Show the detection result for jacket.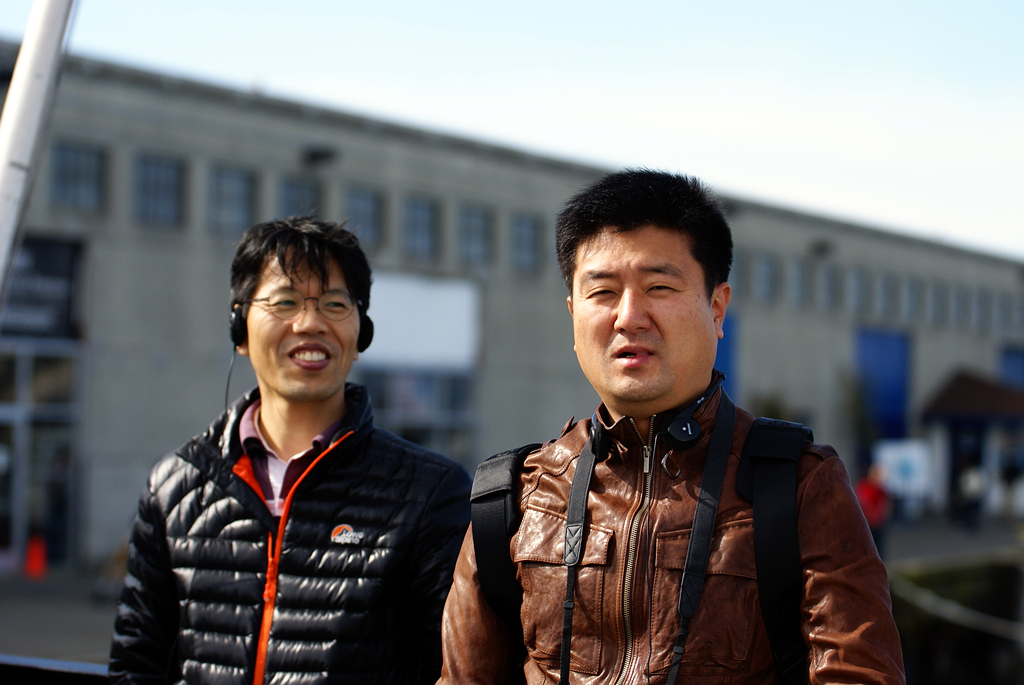
bbox=(111, 310, 457, 681).
